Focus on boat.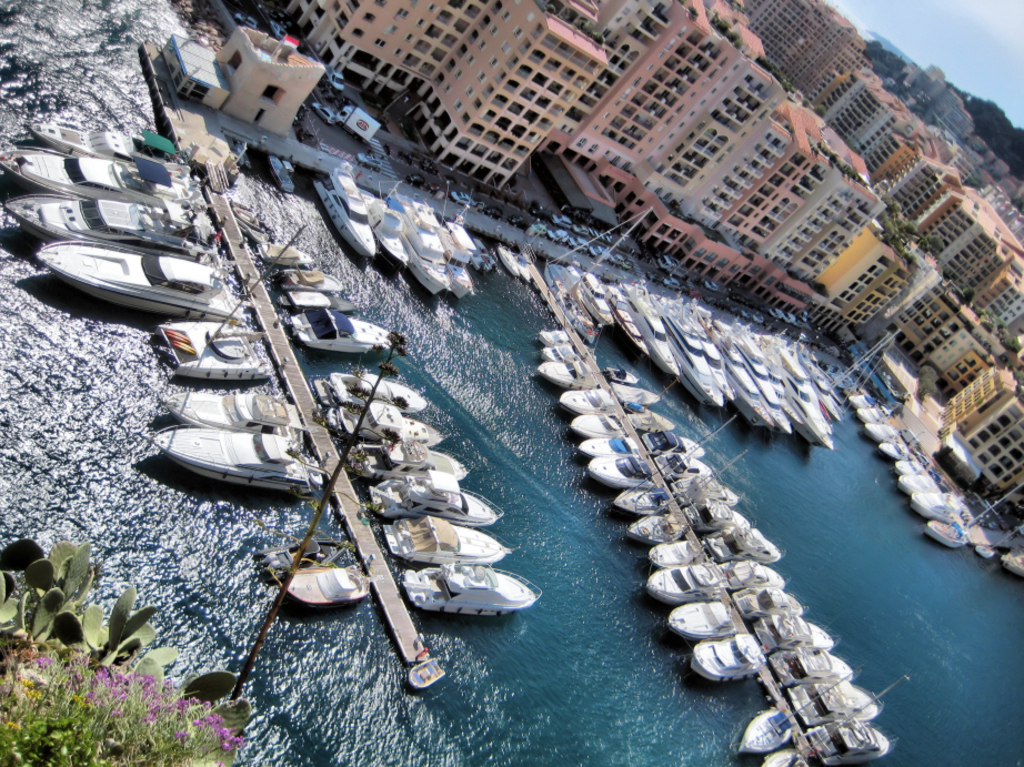
Focused at x1=605 y1=366 x2=630 y2=384.
